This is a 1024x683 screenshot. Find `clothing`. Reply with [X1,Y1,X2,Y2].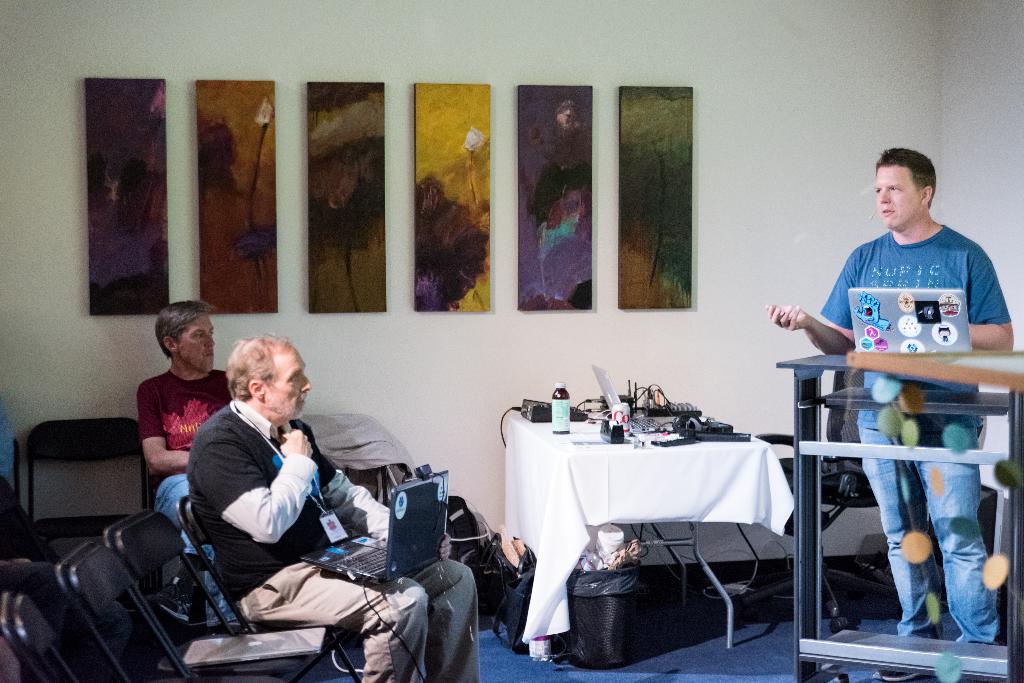
[181,394,482,682].
